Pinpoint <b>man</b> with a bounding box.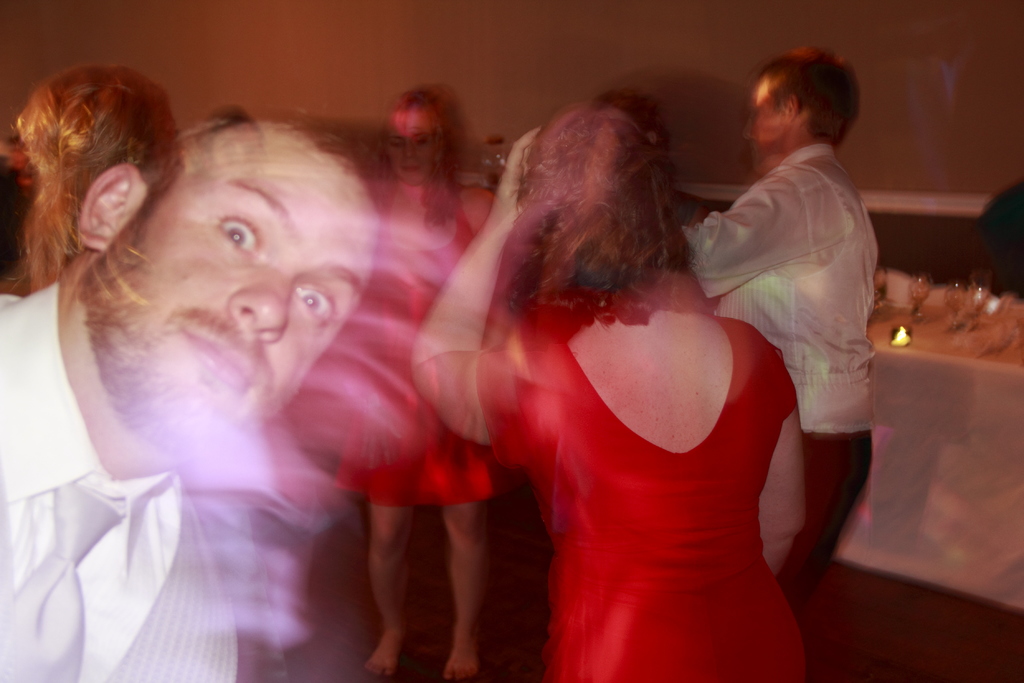
0:140:364:679.
